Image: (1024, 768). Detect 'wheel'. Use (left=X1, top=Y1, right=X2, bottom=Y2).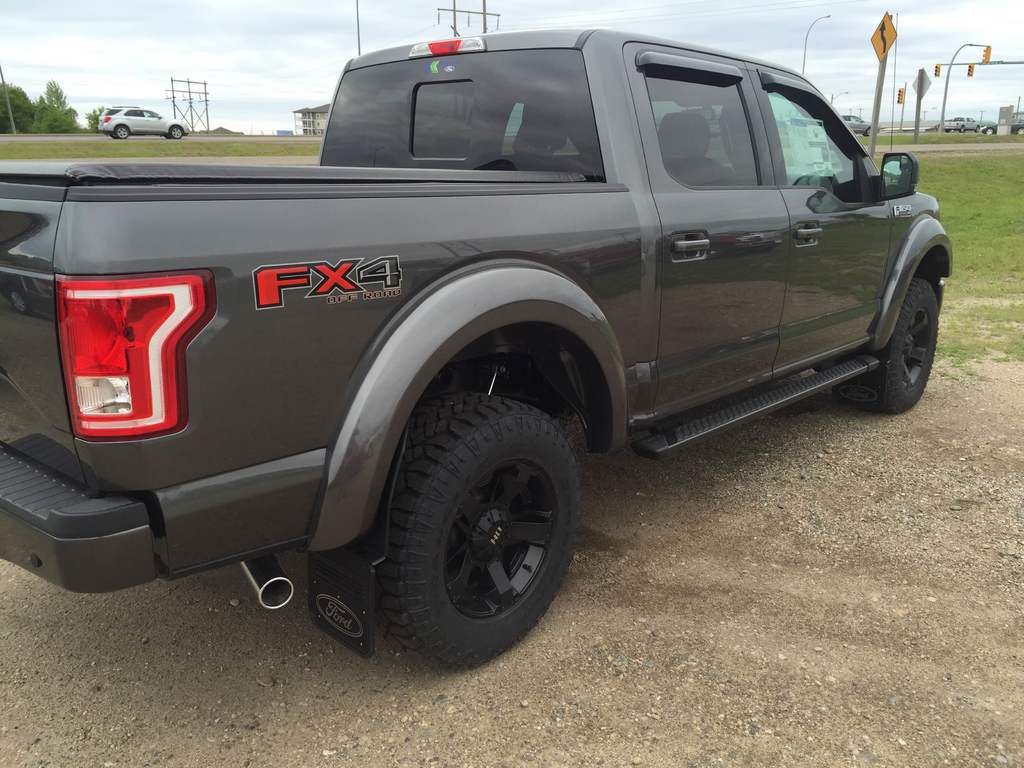
(left=173, top=124, right=184, bottom=139).
